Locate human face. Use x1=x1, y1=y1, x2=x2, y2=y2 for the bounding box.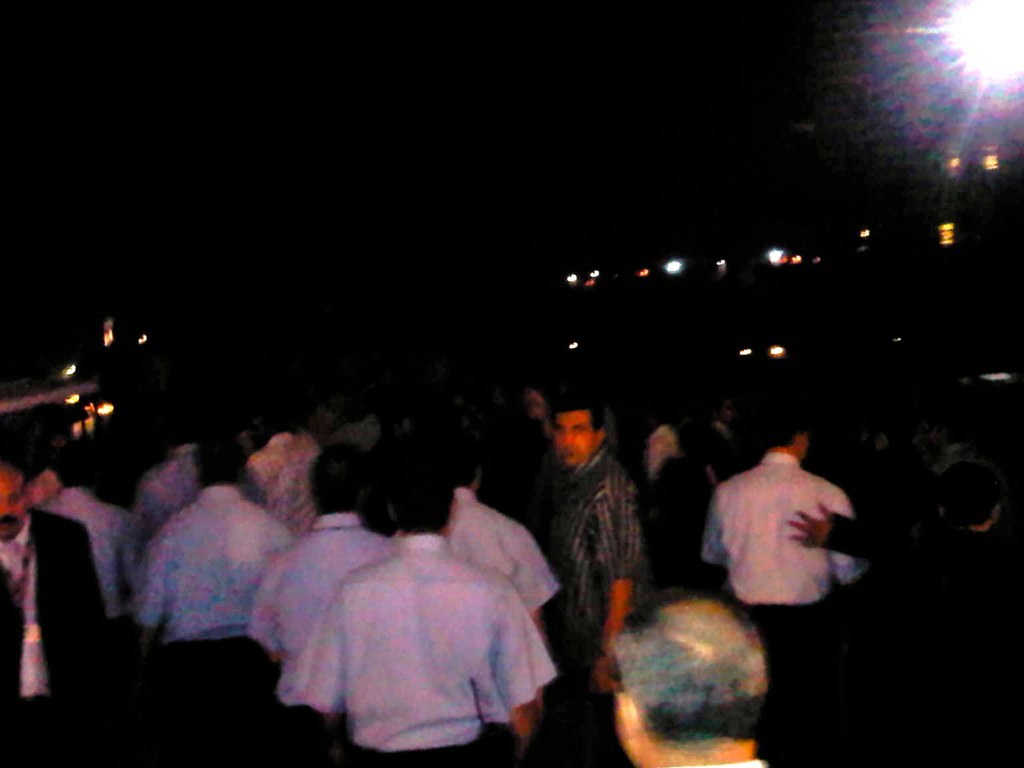
x1=0, y1=470, x2=24, y2=539.
